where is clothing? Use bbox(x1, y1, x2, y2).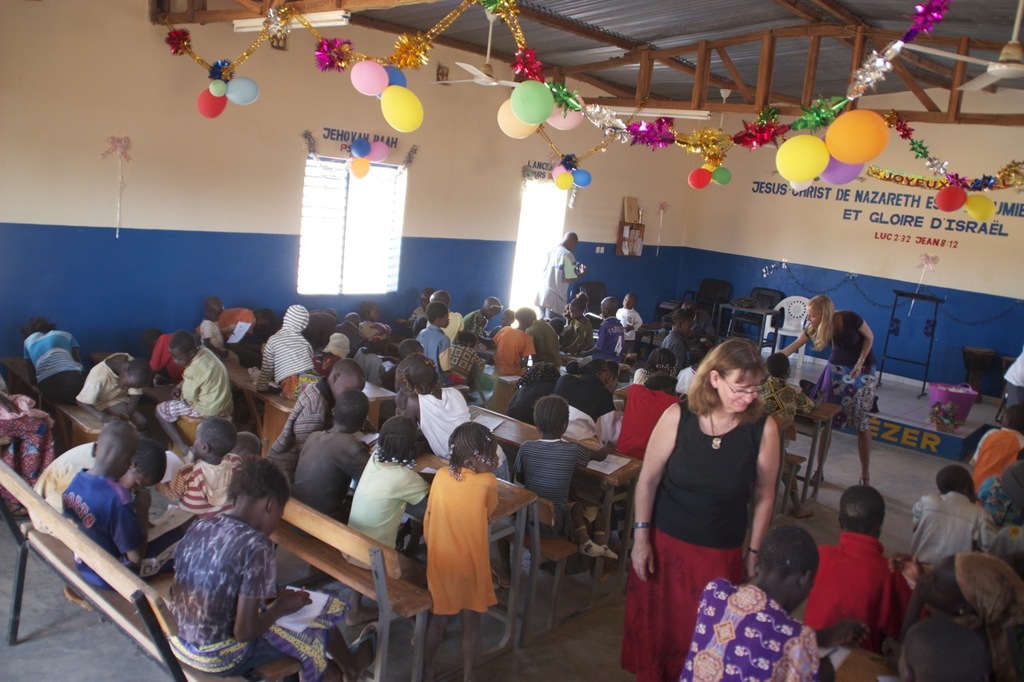
bbox(531, 248, 578, 318).
